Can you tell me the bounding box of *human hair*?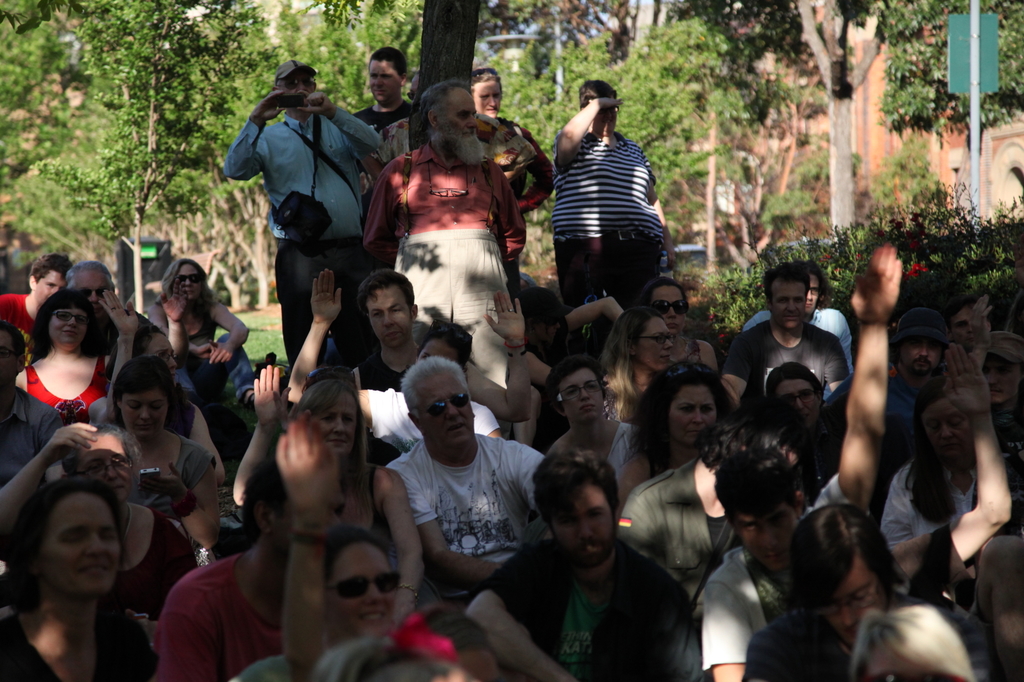
box=[113, 354, 173, 434].
